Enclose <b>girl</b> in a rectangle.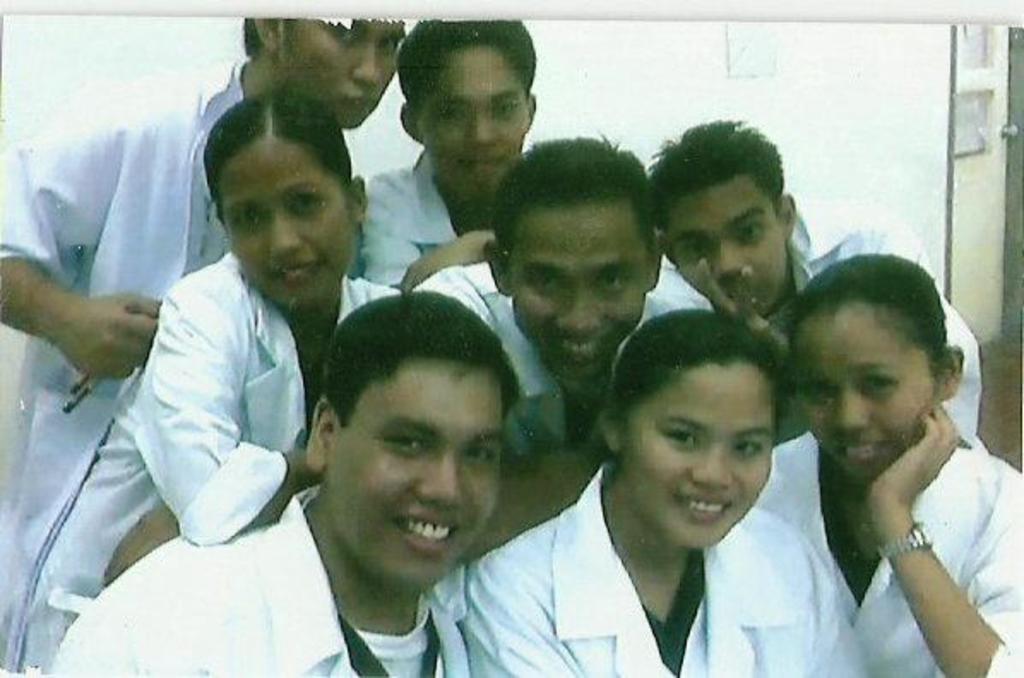
x1=733 y1=253 x2=1022 y2=676.
